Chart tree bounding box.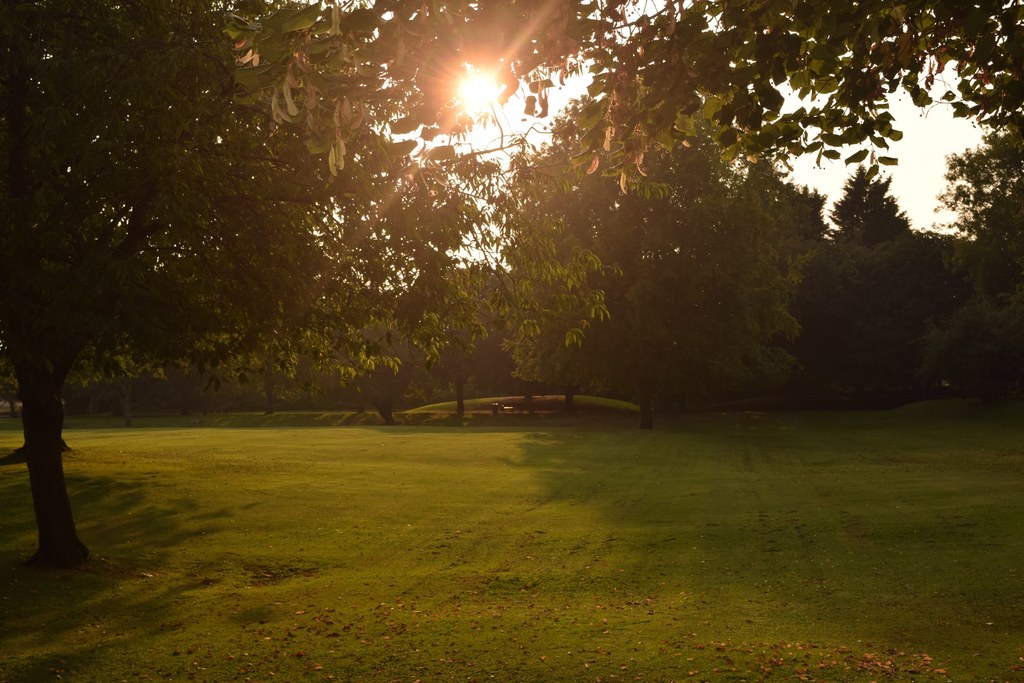
Charted: bbox=[0, 0, 481, 566].
